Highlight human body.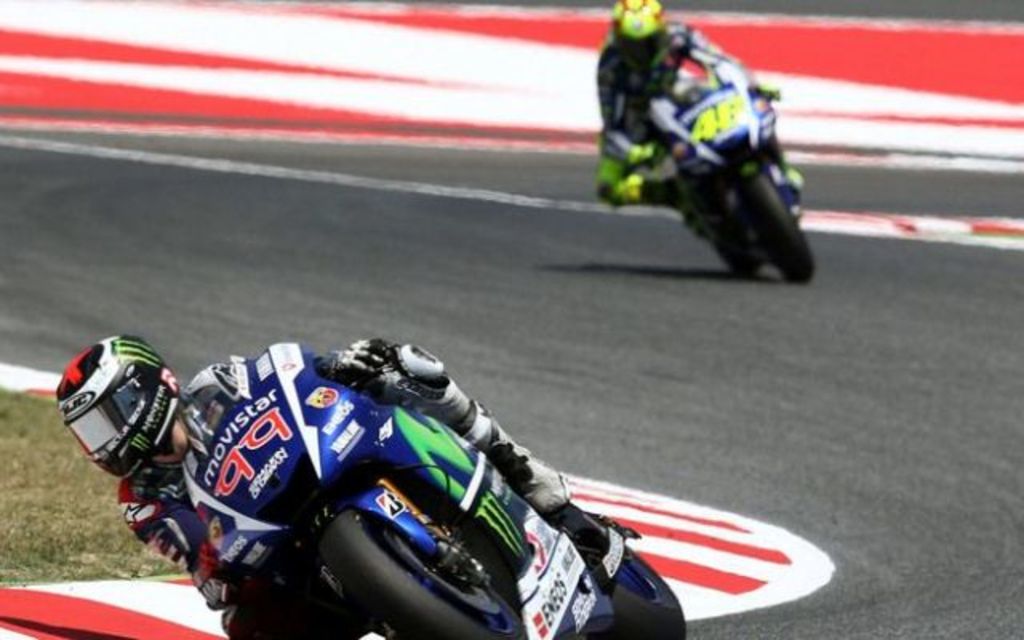
Highlighted region: (x1=56, y1=338, x2=570, y2=605).
